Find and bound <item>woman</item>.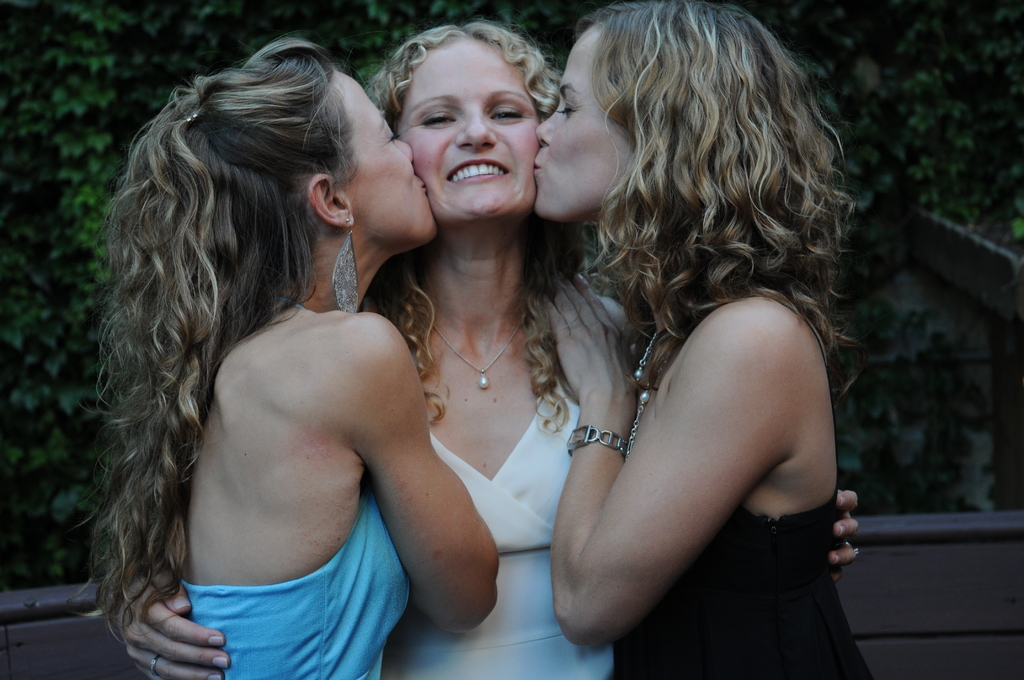
Bound: crop(119, 15, 862, 679).
